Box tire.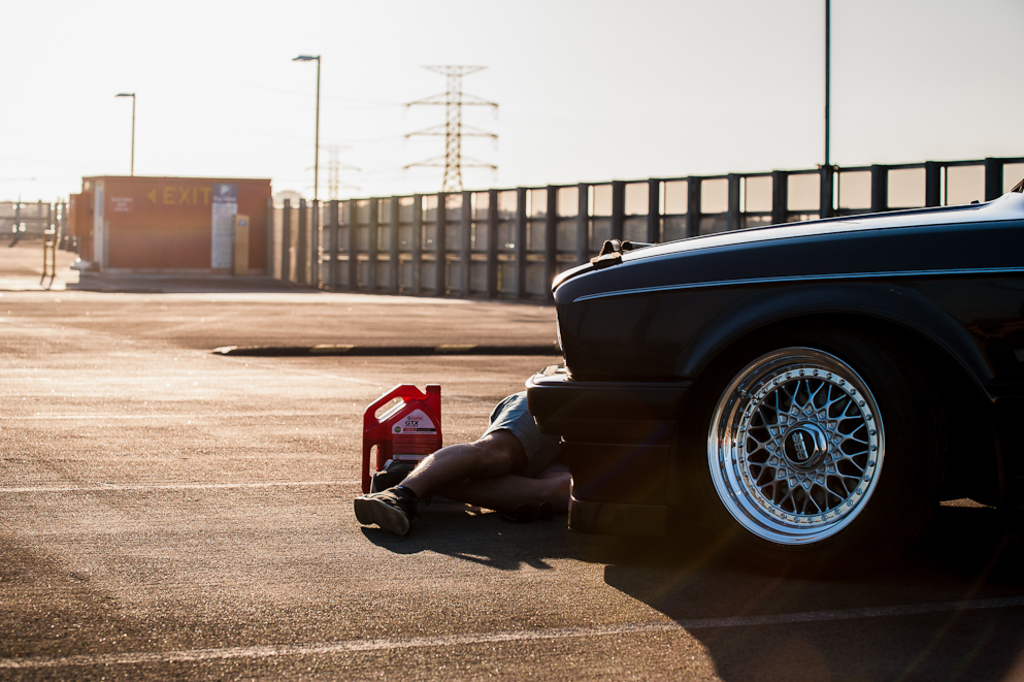
Rect(693, 330, 923, 545).
